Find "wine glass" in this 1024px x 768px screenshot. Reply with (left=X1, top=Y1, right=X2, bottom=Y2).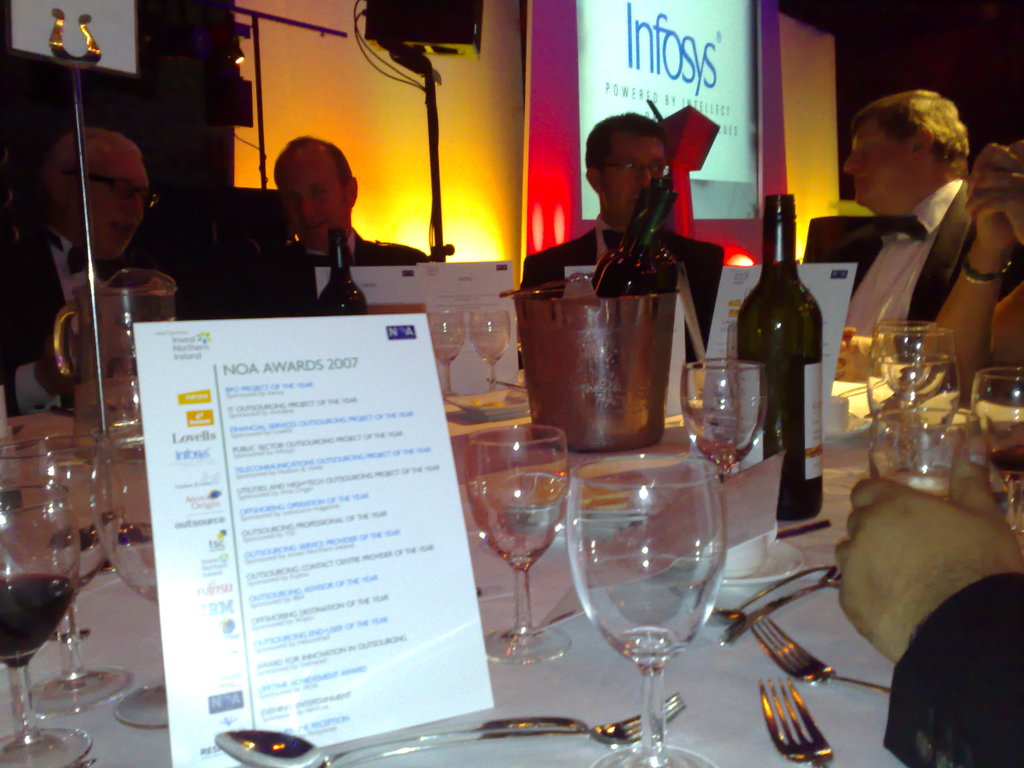
(left=465, top=426, right=565, bottom=660).
